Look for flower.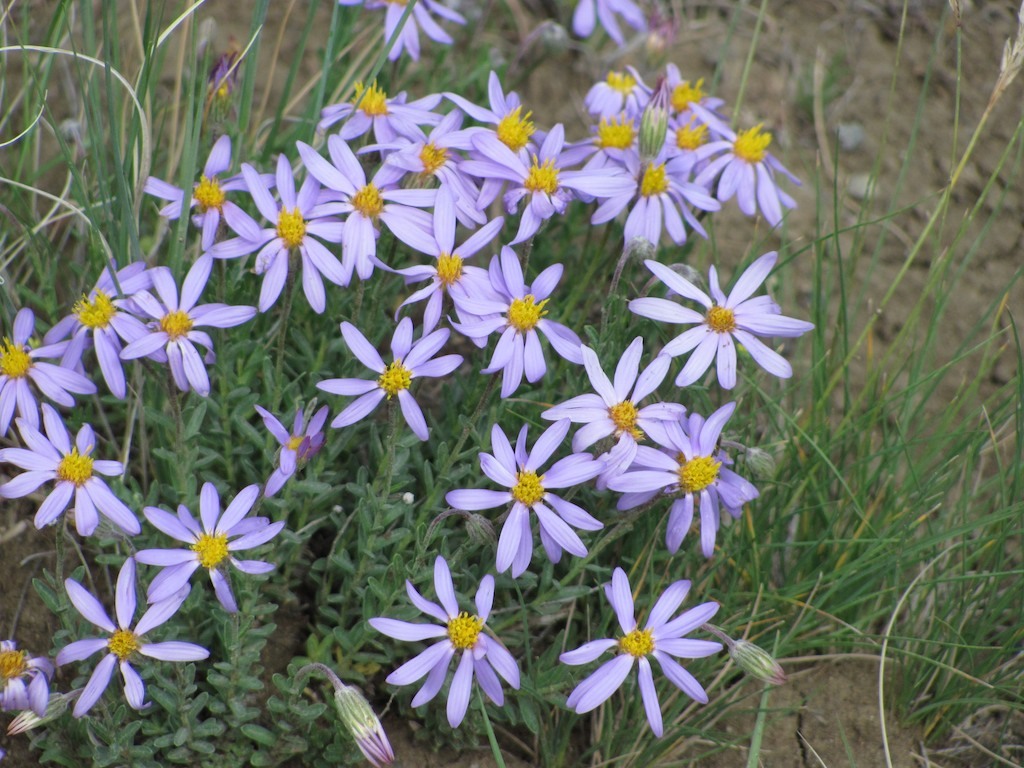
Found: {"left": 583, "top": 114, "right": 680, "bottom": 168}.
